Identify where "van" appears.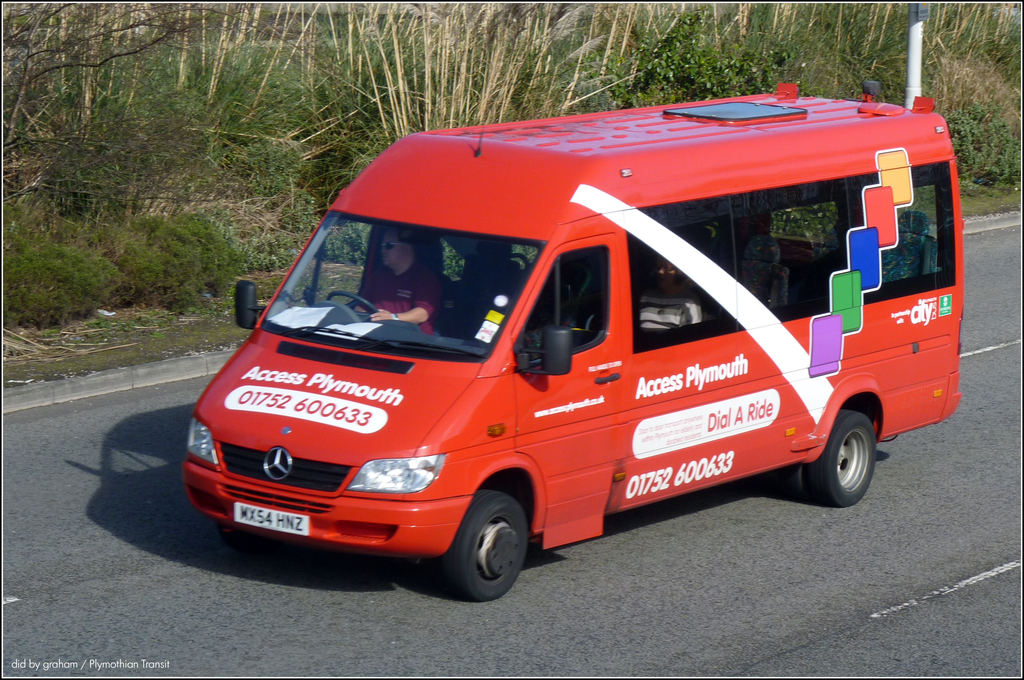
Appears at {"left": 184, "top": 77, "right": 966, "bottom": 603}.
